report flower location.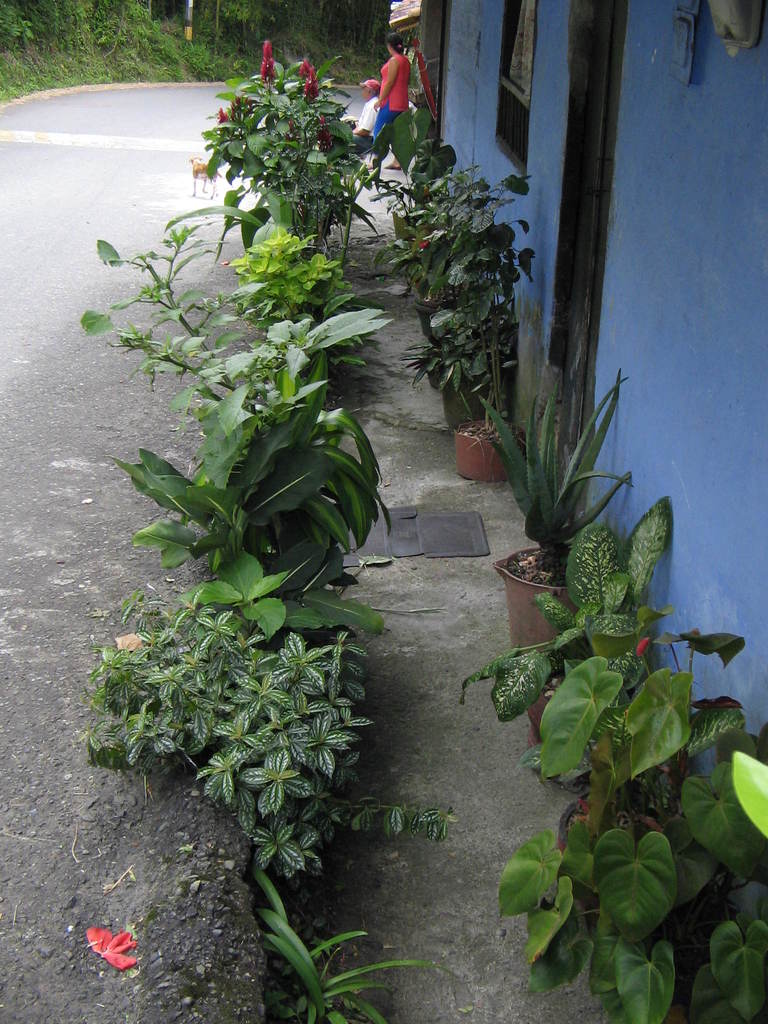
Report: select_region(634, 627, 649, 656).
